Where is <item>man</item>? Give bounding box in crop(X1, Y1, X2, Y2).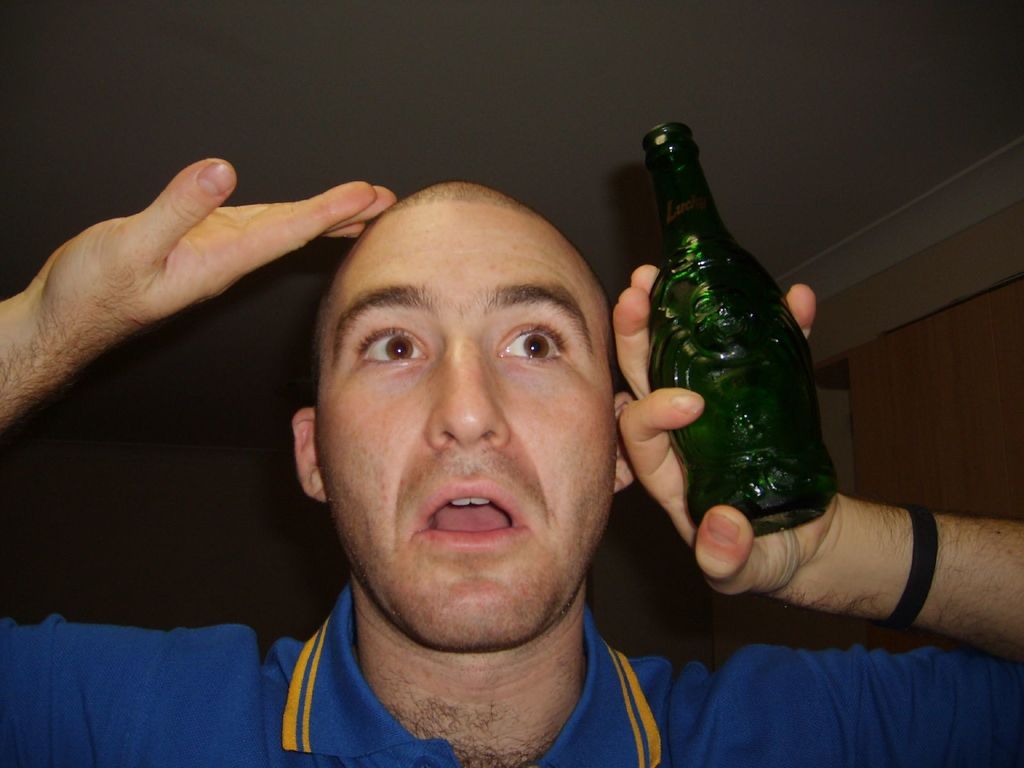
crop(0, 148, 1023, 767).
